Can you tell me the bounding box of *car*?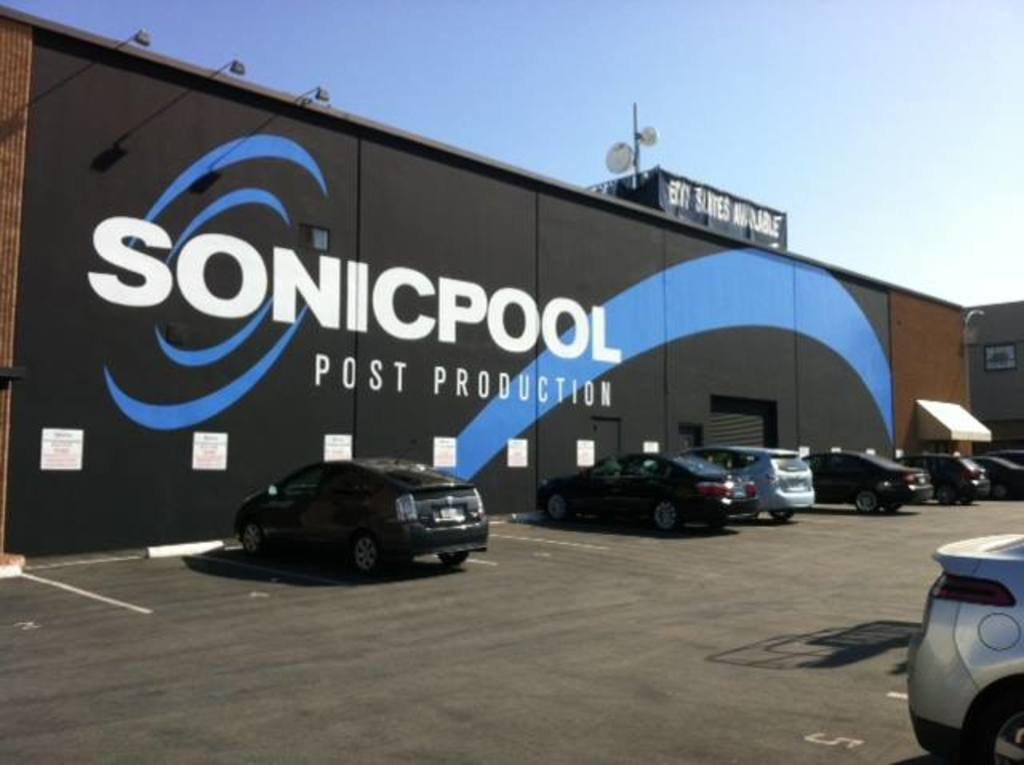
locate(899, 450, 992, 506).
